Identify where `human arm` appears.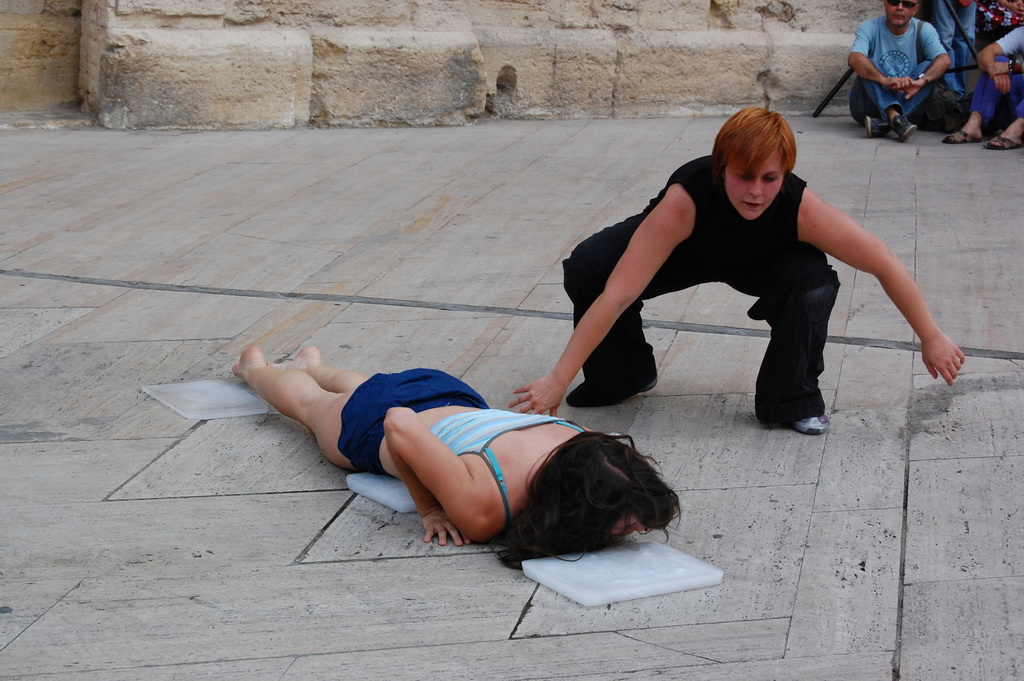
Appears at 381, 397, 493, 548.
